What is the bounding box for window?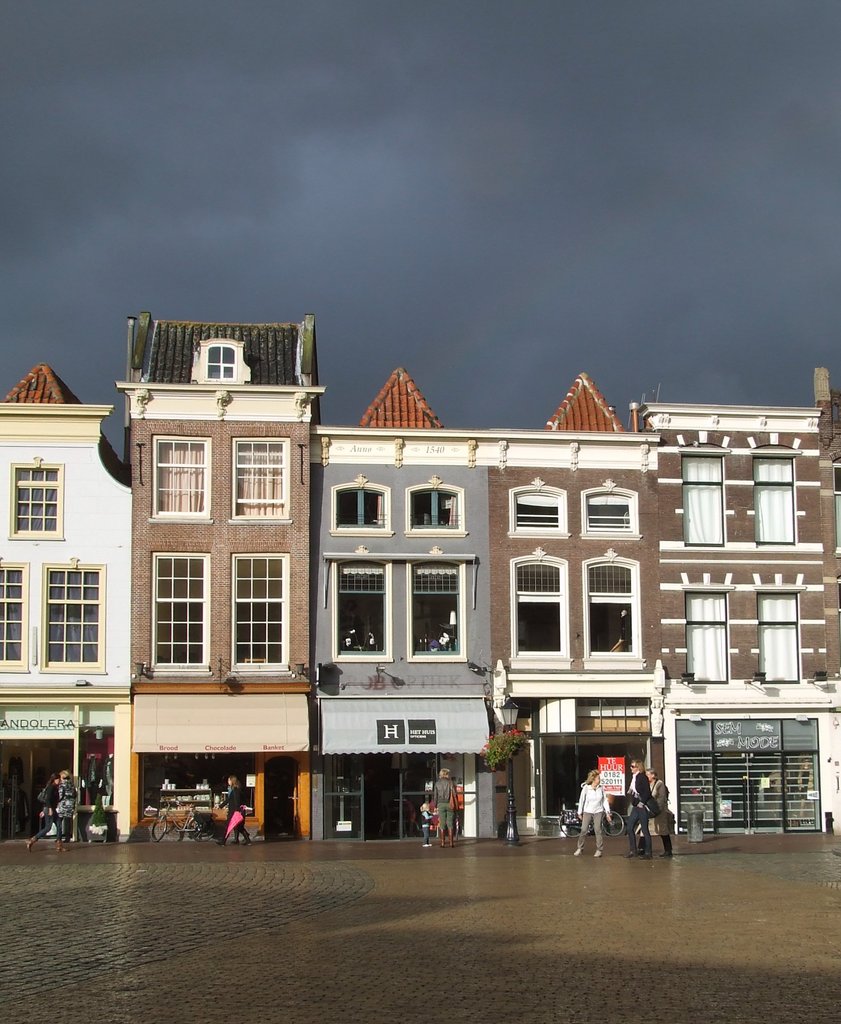
left=142, top=431, right=214, bottom=522.
